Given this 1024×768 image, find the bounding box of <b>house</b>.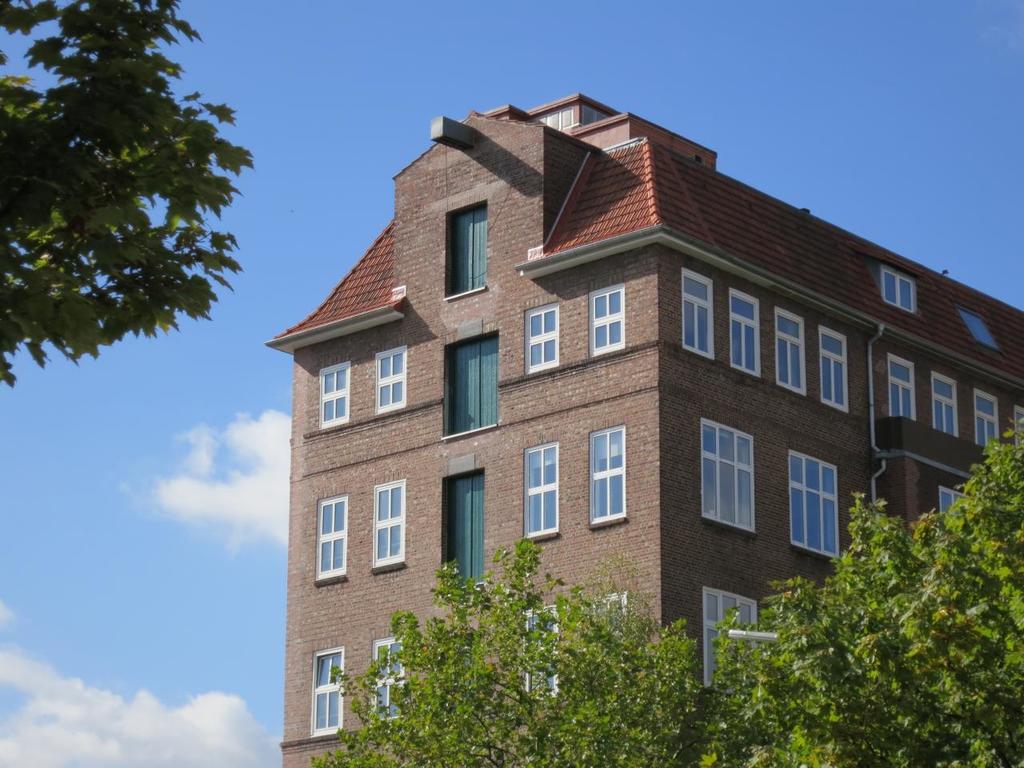
Rect(291, 68, 980, 718).
